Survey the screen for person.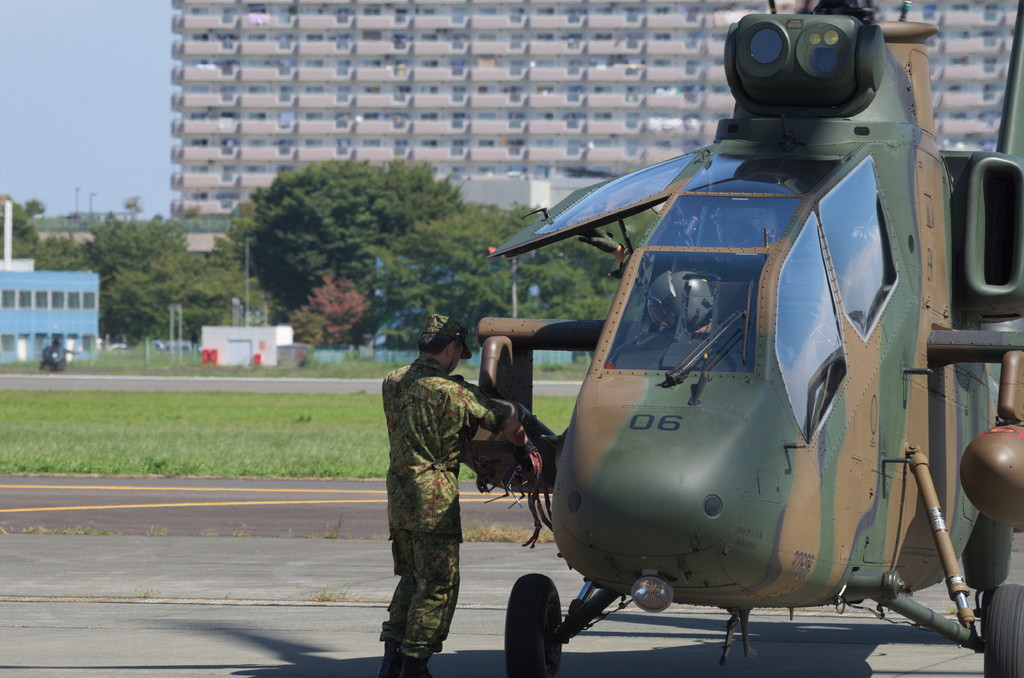
Survey found: {"left": 378, "top": 307, "right": 509, "bottom": 670}.
